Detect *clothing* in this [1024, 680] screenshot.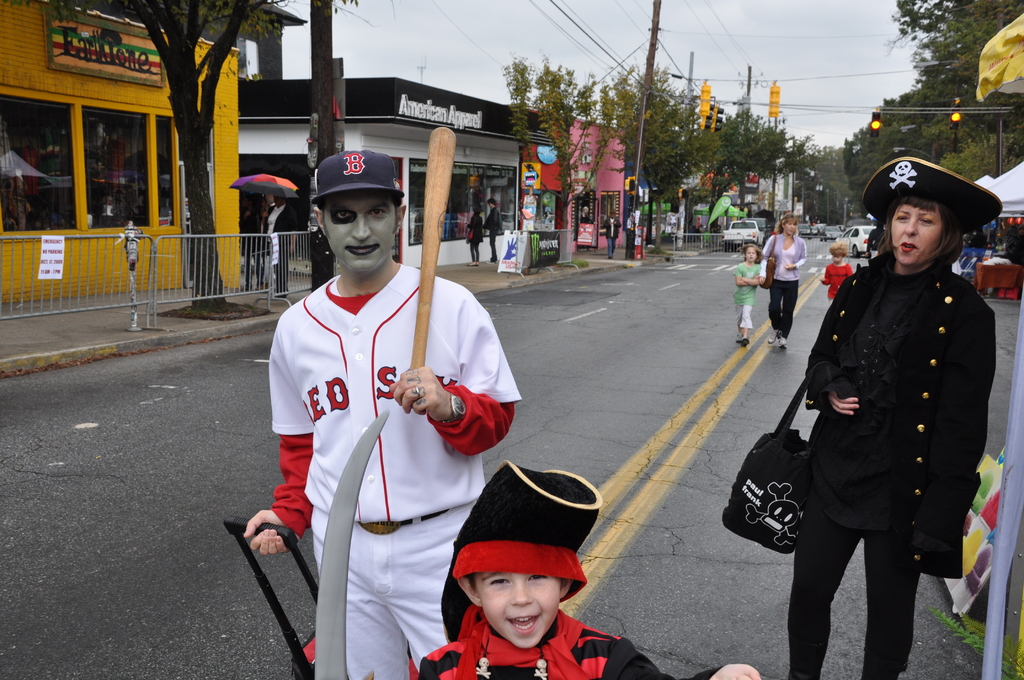
Detection: 784, 250, 996, 679.
